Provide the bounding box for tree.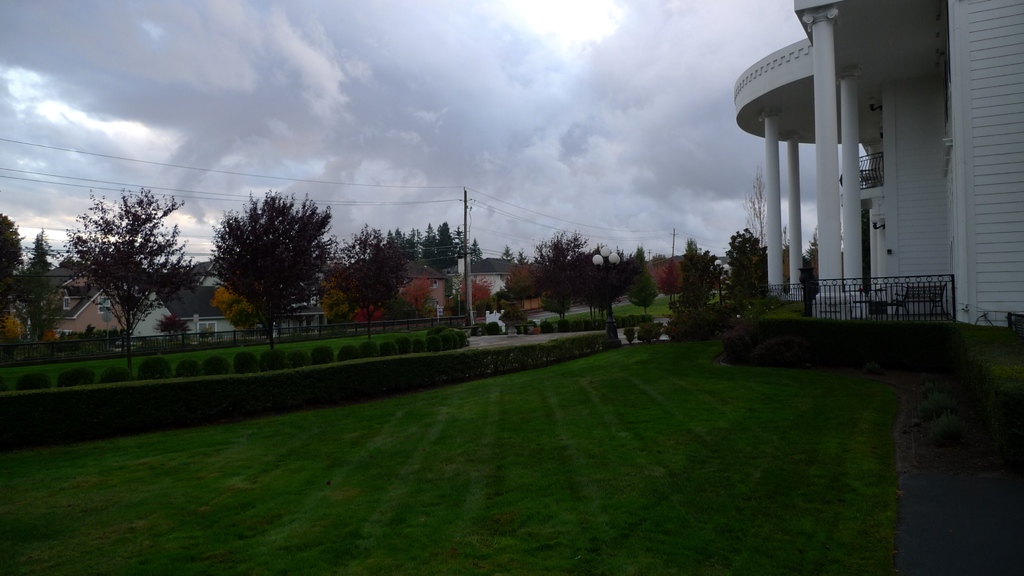
500 243 516 264.
